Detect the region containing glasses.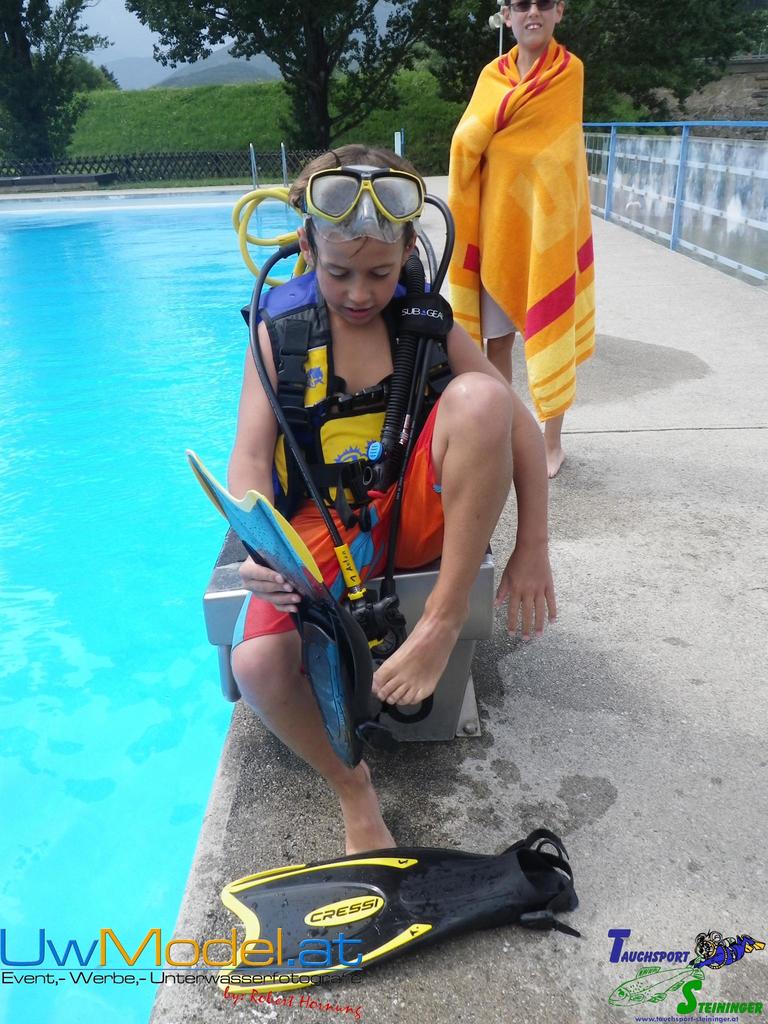
(left=510, top=0, right=563, bottom=8).
